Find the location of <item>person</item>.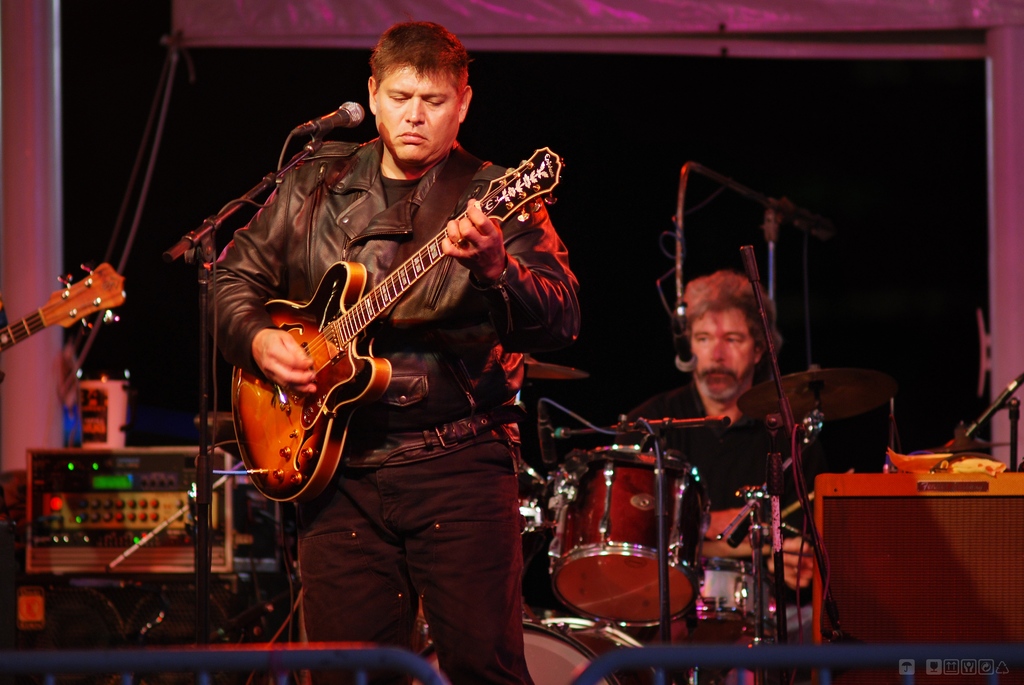
Location: BBox(627, 271, 806, 588).
